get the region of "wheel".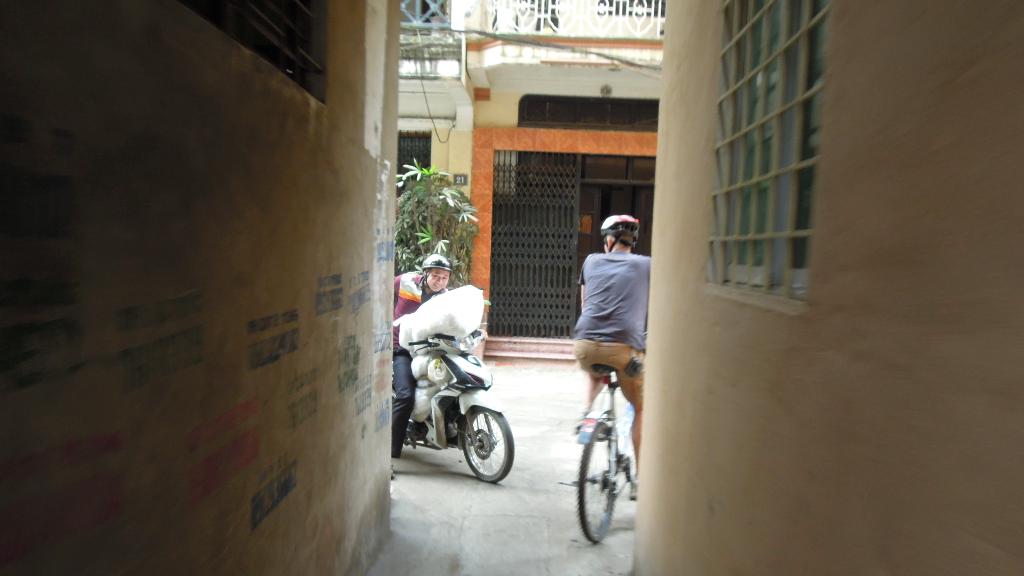
447/407/507/479.
